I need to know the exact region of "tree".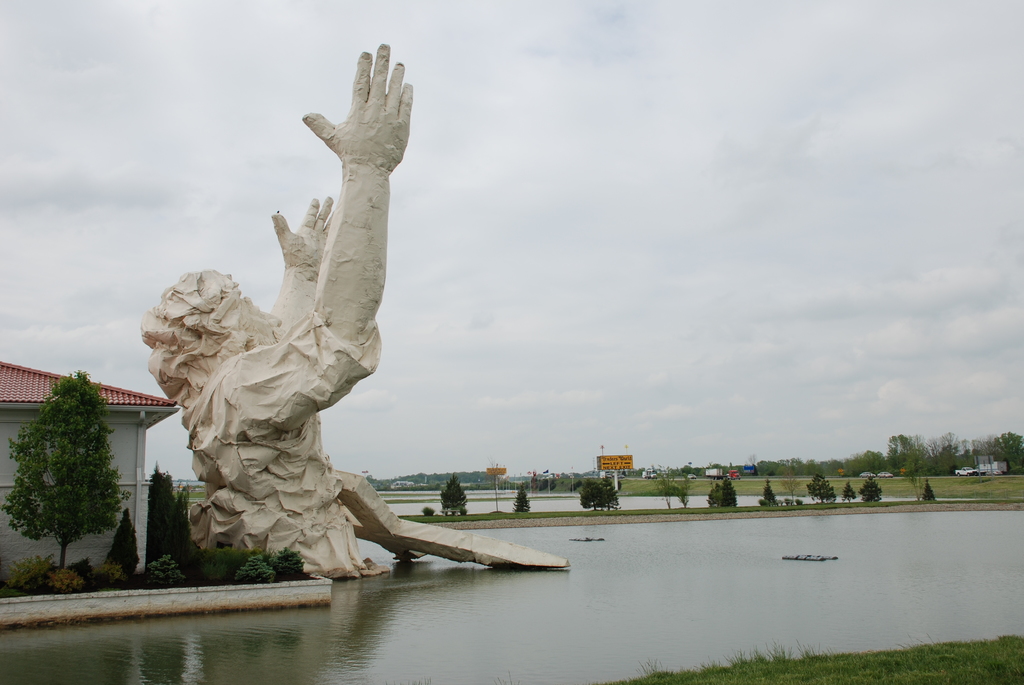
Region: bbox=(717, 475, 739, 508).
